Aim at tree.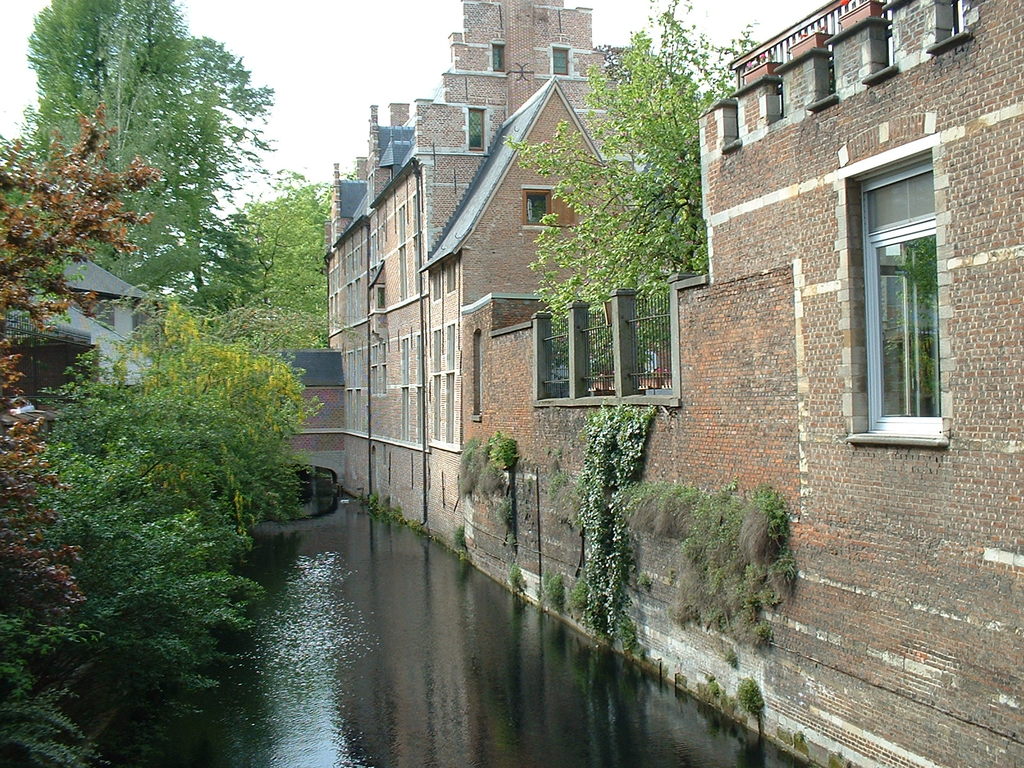
Aimed at left=131, top=298, right=327, bottom=550.
